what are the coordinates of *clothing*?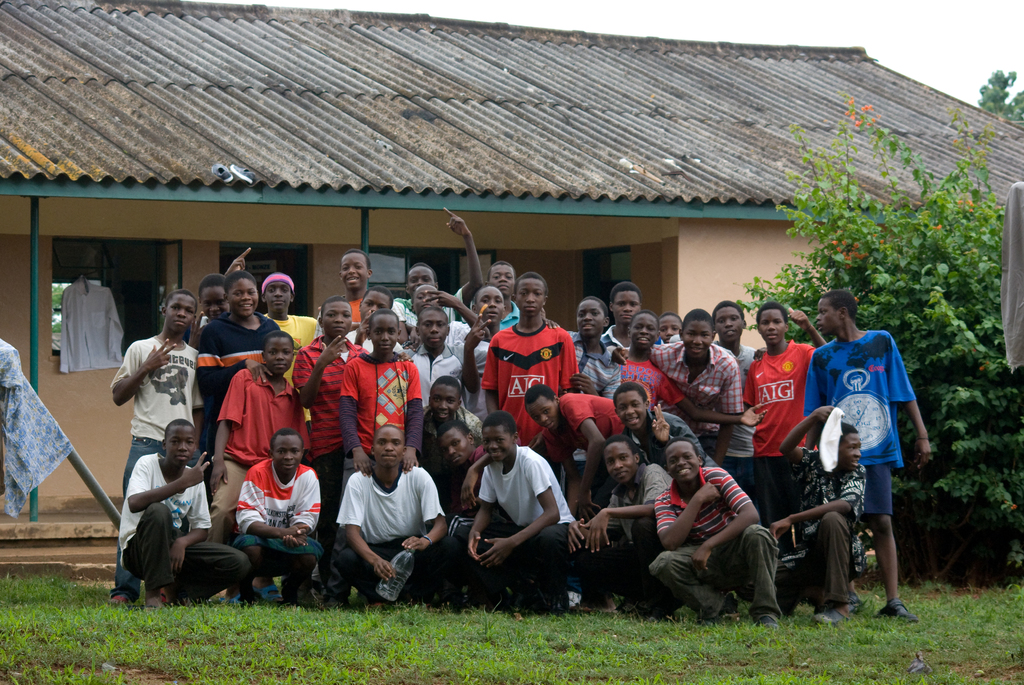
x1=650 y1=483 x2=774 y2=624.
